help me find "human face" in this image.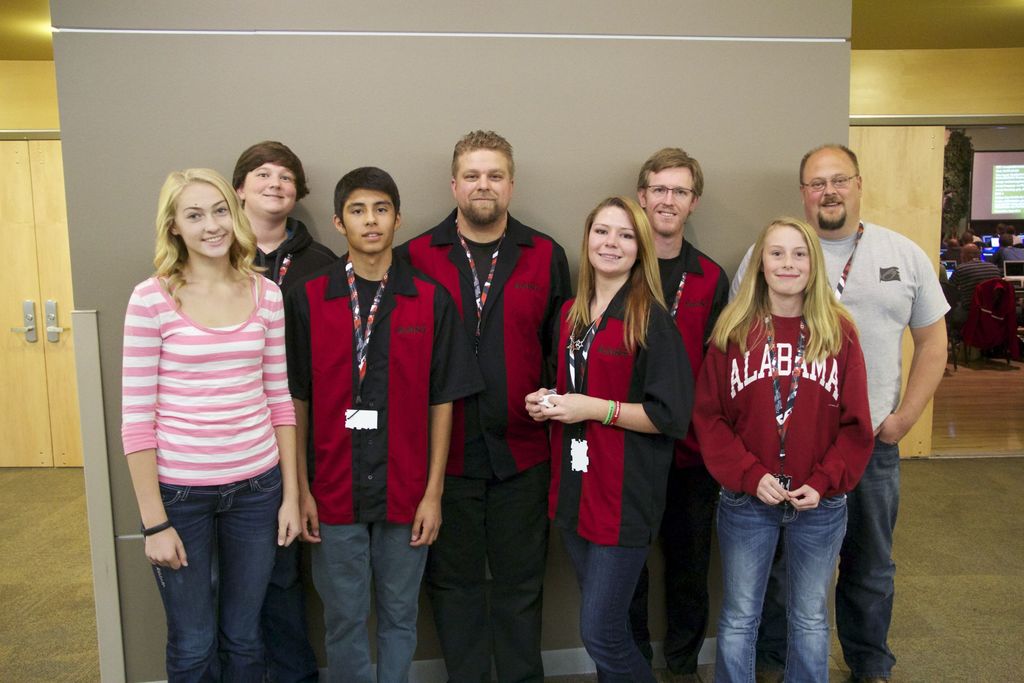
Found it: 171, 183, 232, 261.
